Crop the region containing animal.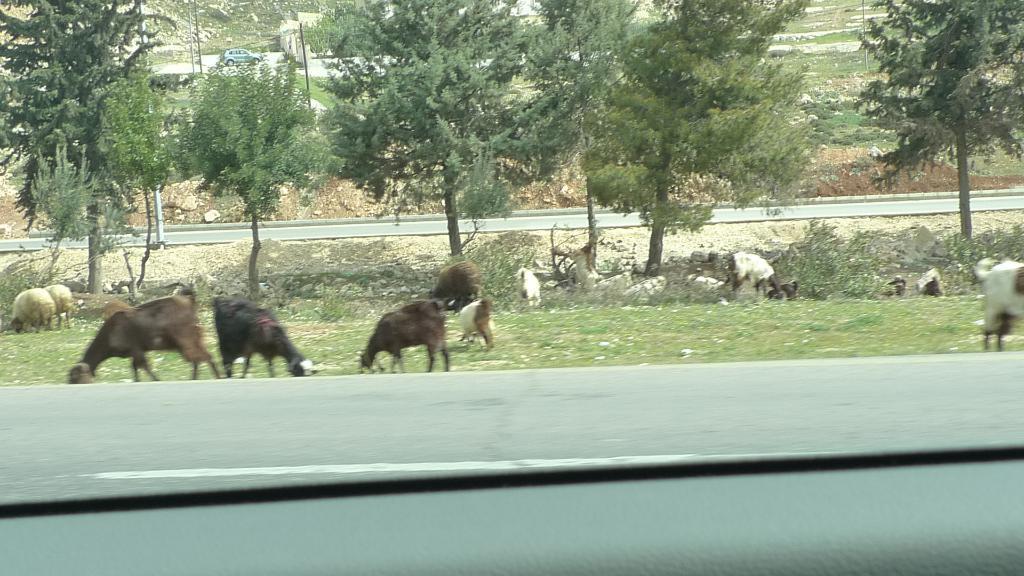
Crop region: BBox(456, 292, 500, 348).
